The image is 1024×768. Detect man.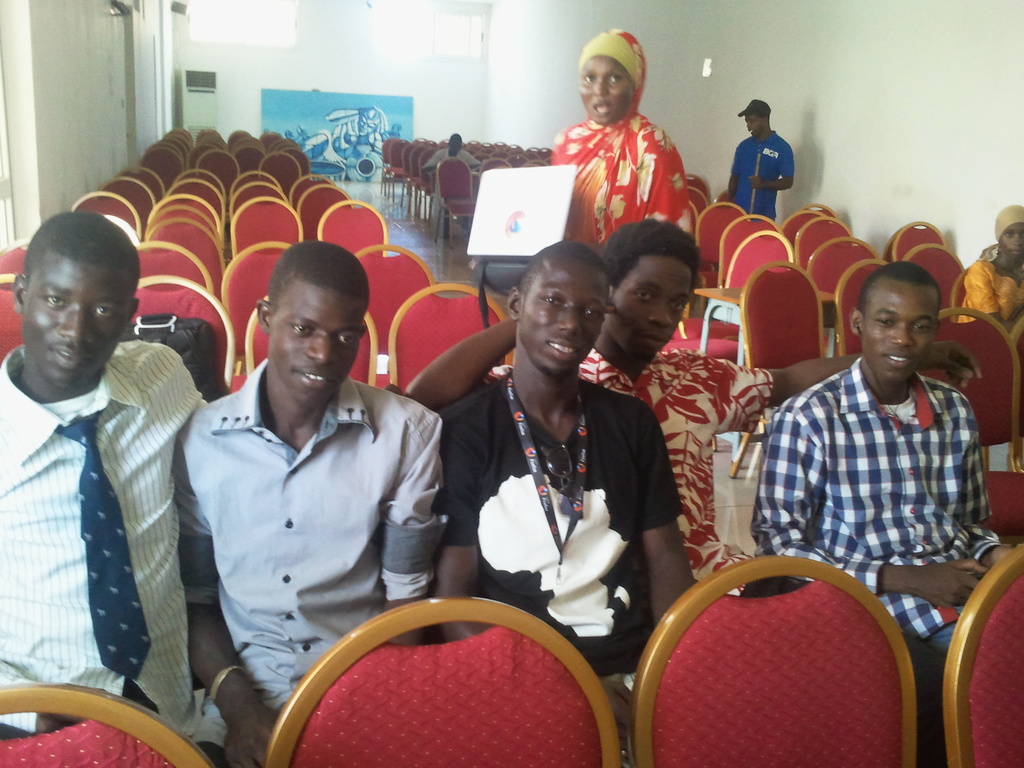
Detection: 154,242,445,735.
